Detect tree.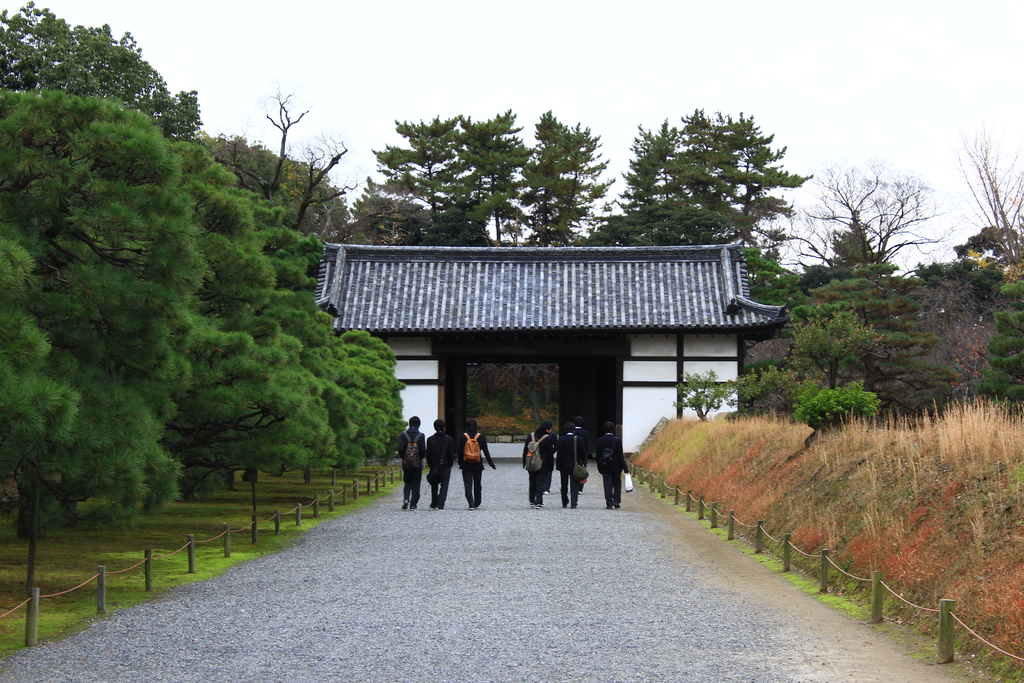
Detected at 0 12 210 110.
